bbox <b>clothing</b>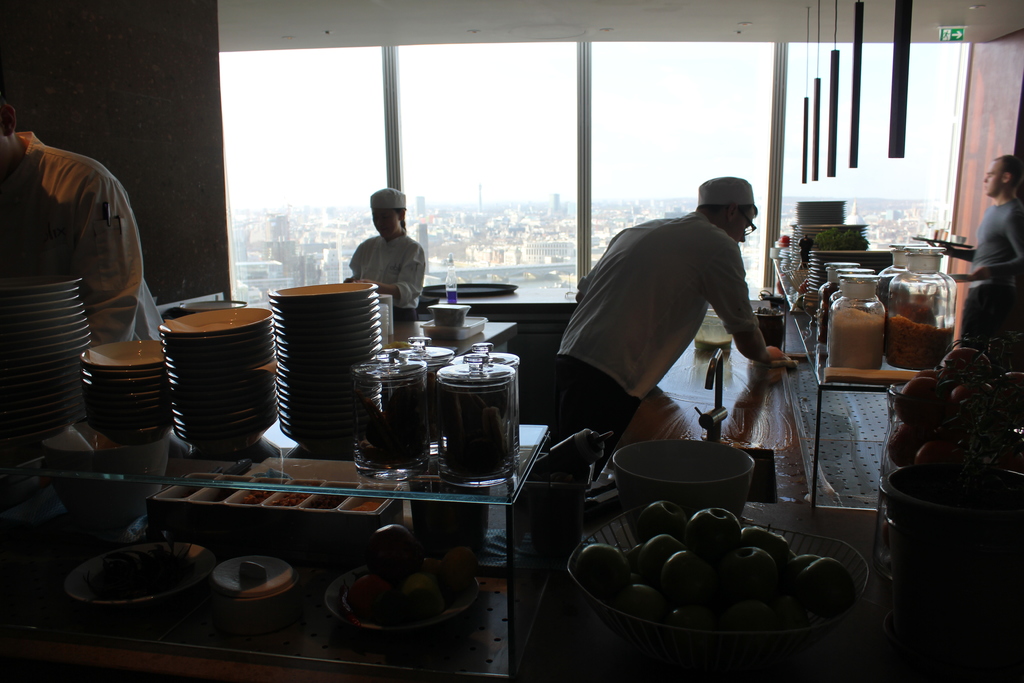
box=[0, 124, 184, 479]
